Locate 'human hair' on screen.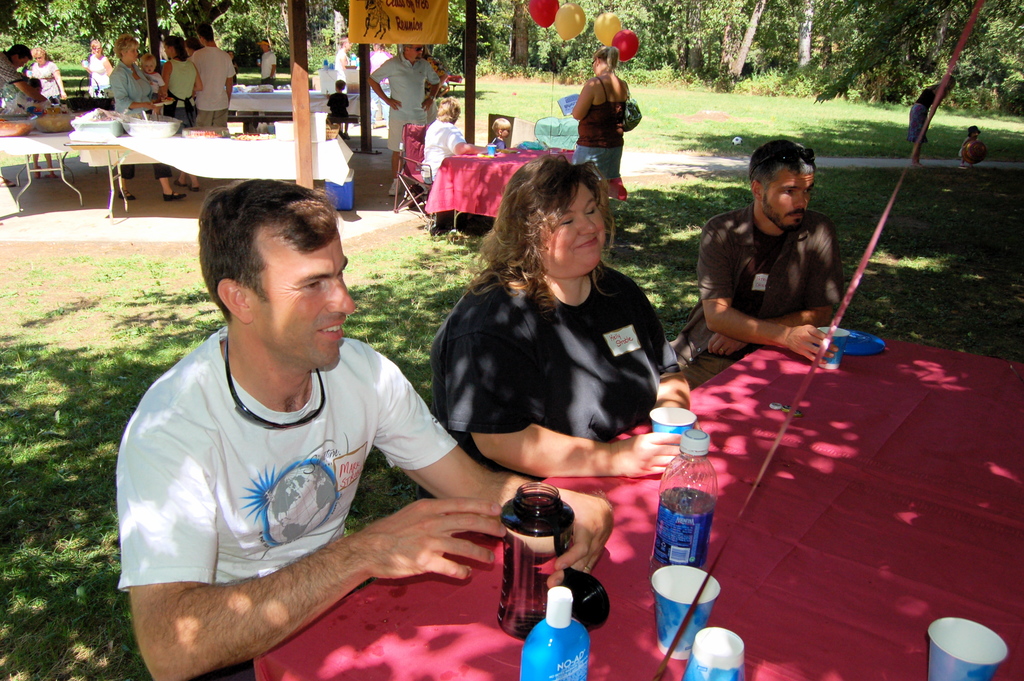
On screen at (195,21,211,42).
